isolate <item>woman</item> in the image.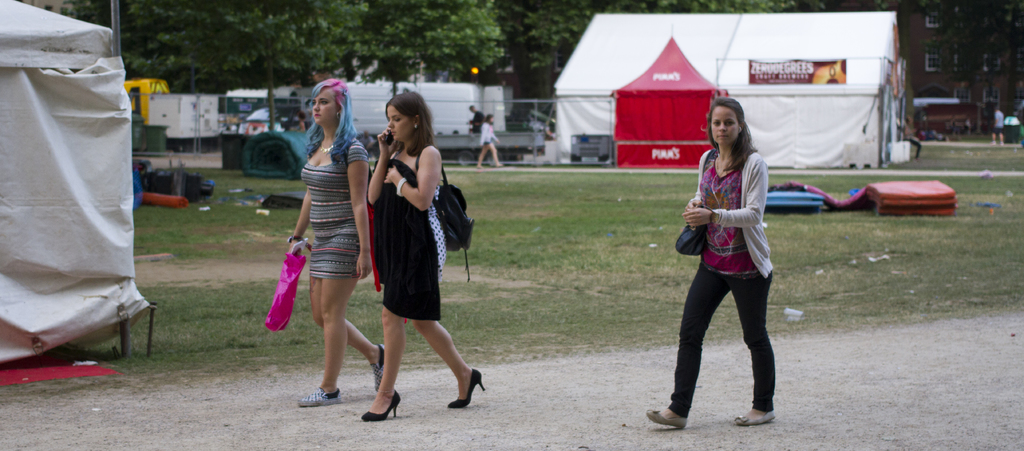
Isolated region: pyautogui.locateOnScreen(667, 98, 790, 422).
